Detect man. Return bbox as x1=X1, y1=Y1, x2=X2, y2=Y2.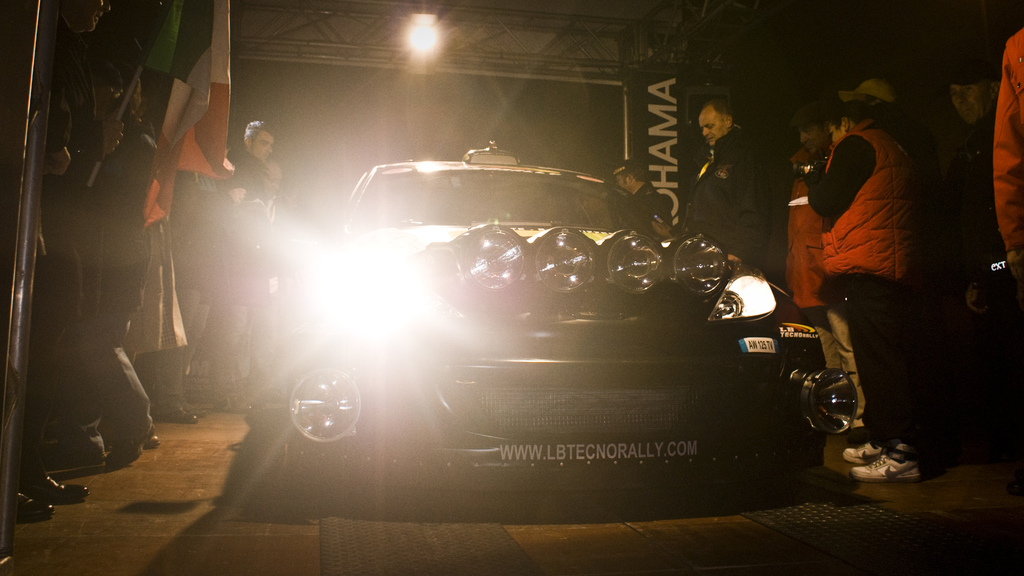
x1=229, y1=118, x2=287, y2=404.
